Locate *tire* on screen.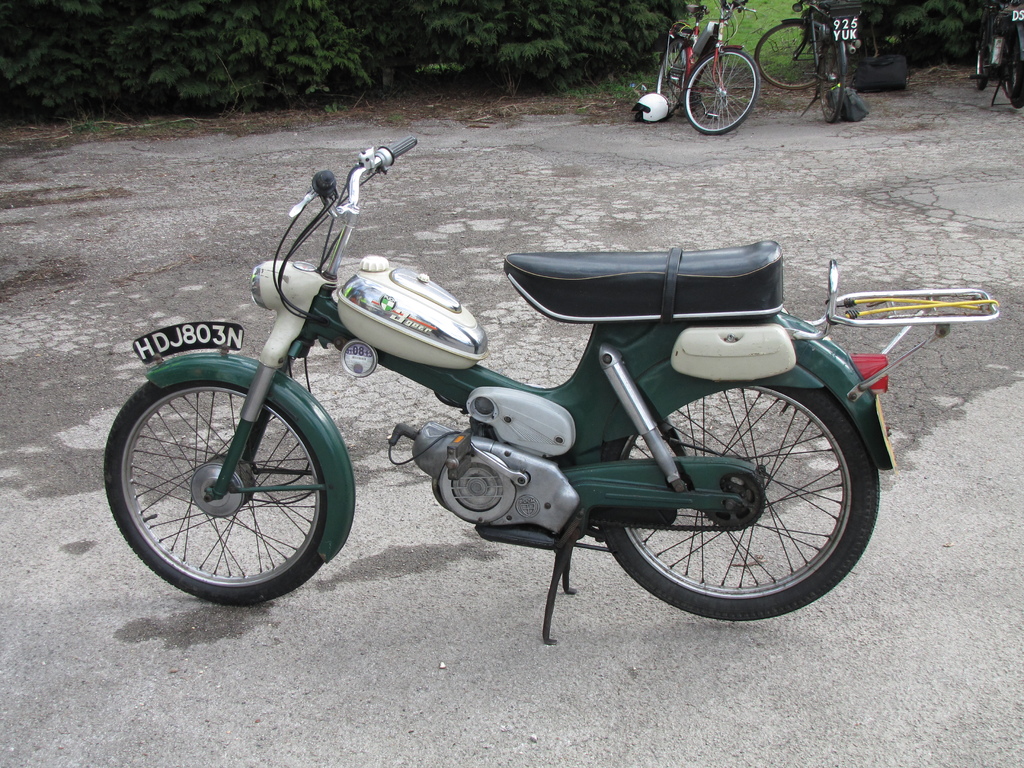
On screen at bbox=(1007, 31, 1023, 103).
